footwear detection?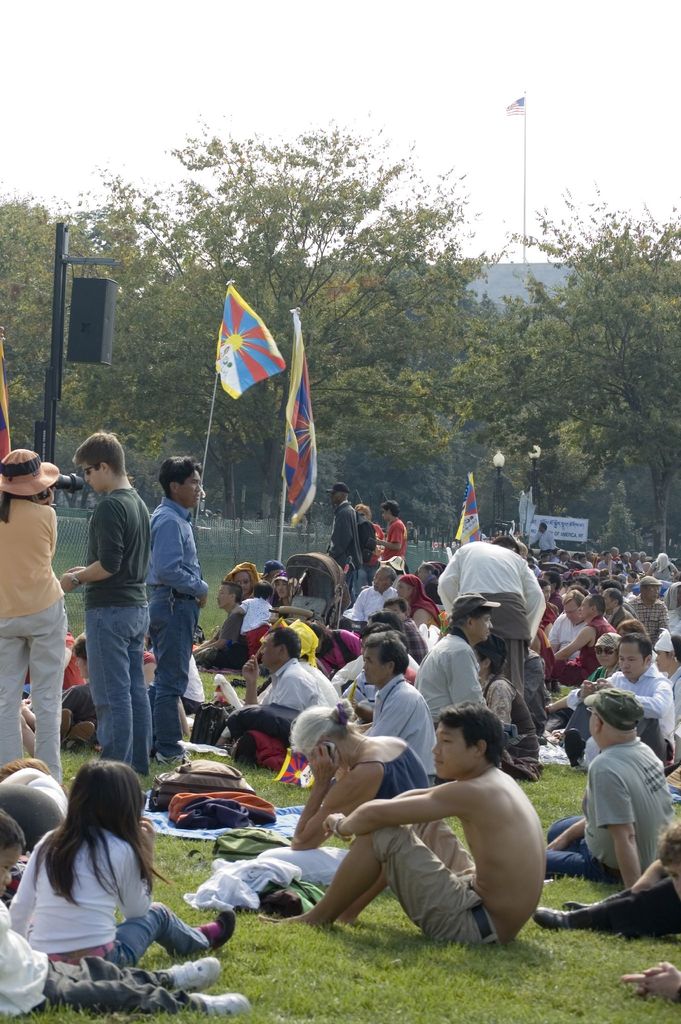
208:910:236:950
